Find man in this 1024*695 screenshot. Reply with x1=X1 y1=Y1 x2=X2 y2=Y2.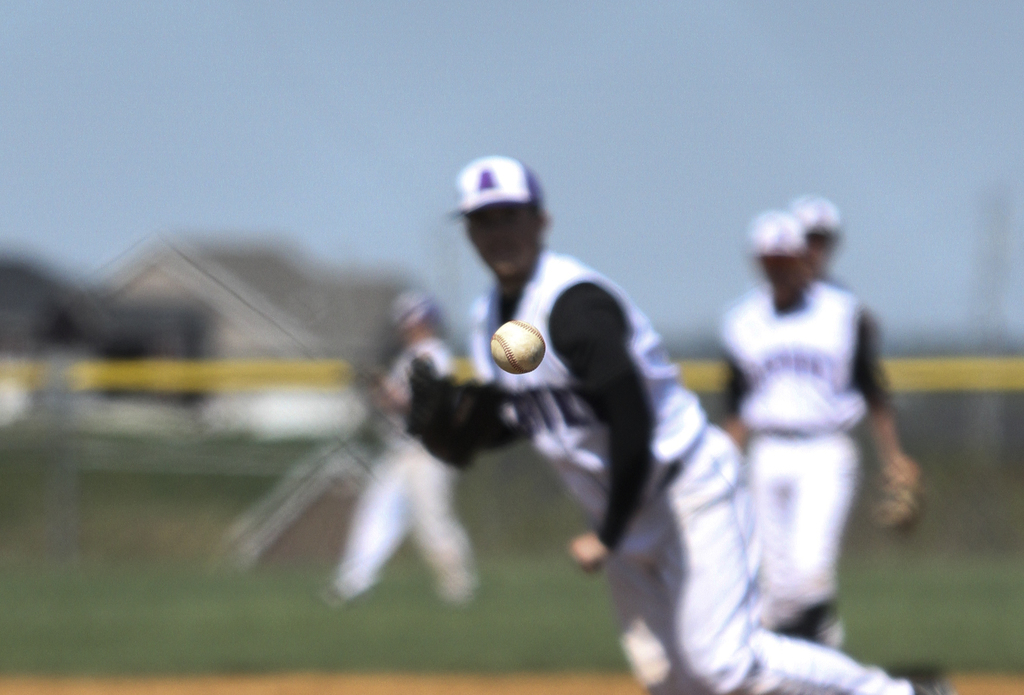
x1=404 y1=153 x2=950 y2=694.
